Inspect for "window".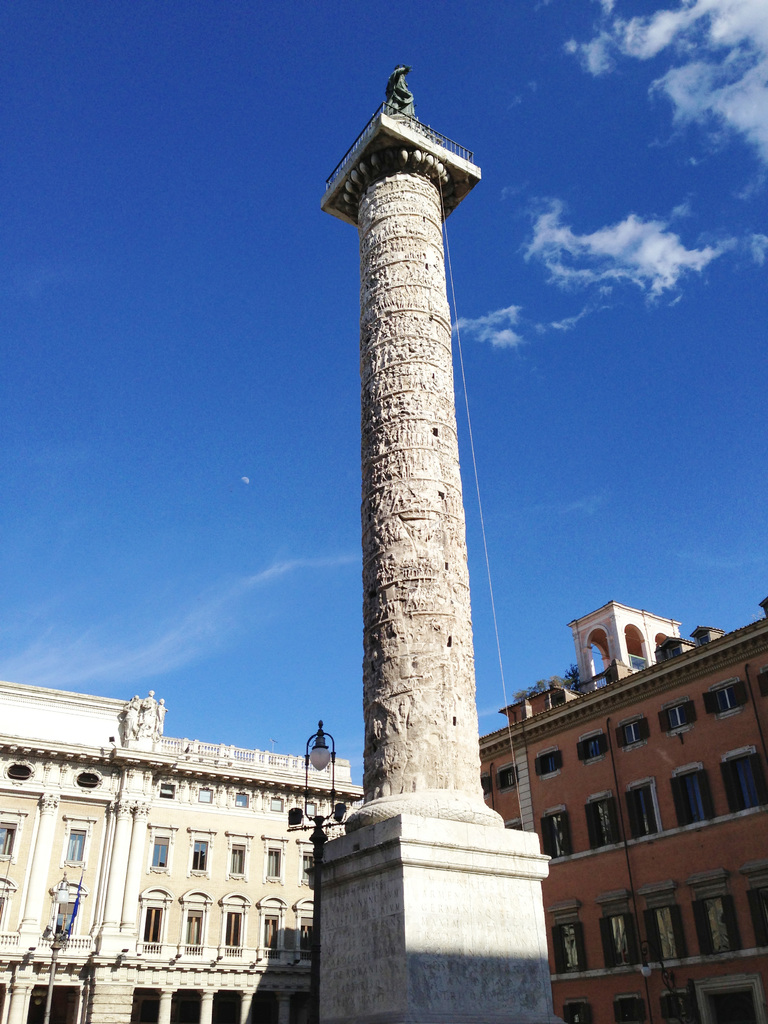
Inspection: rect(251, 900, 289, 953).
